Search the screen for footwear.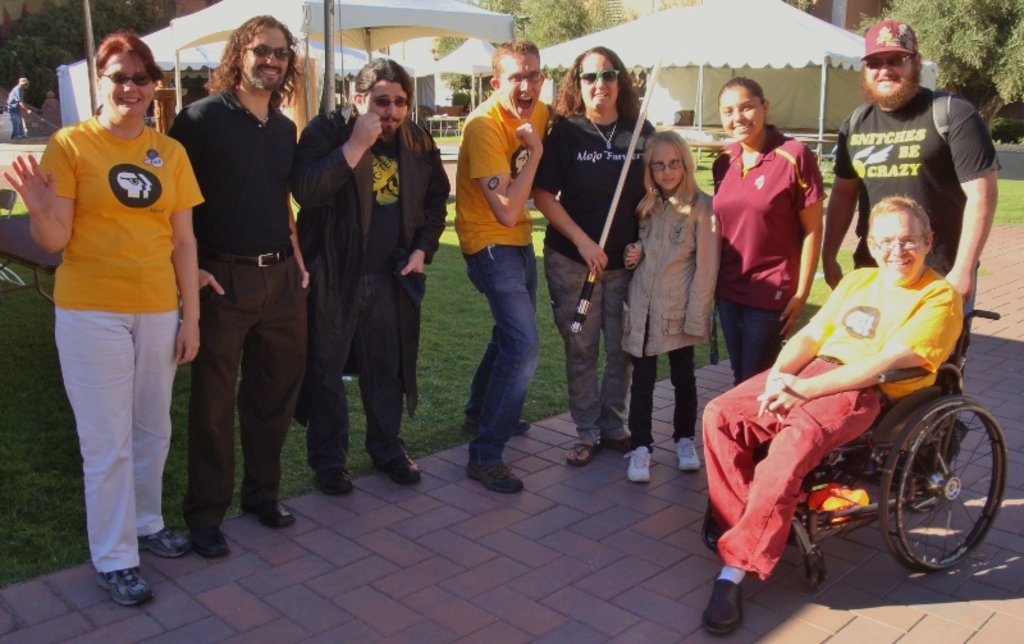
Found at {"left": 184, "top": 521, "right": 232, "bottom": 562}.
